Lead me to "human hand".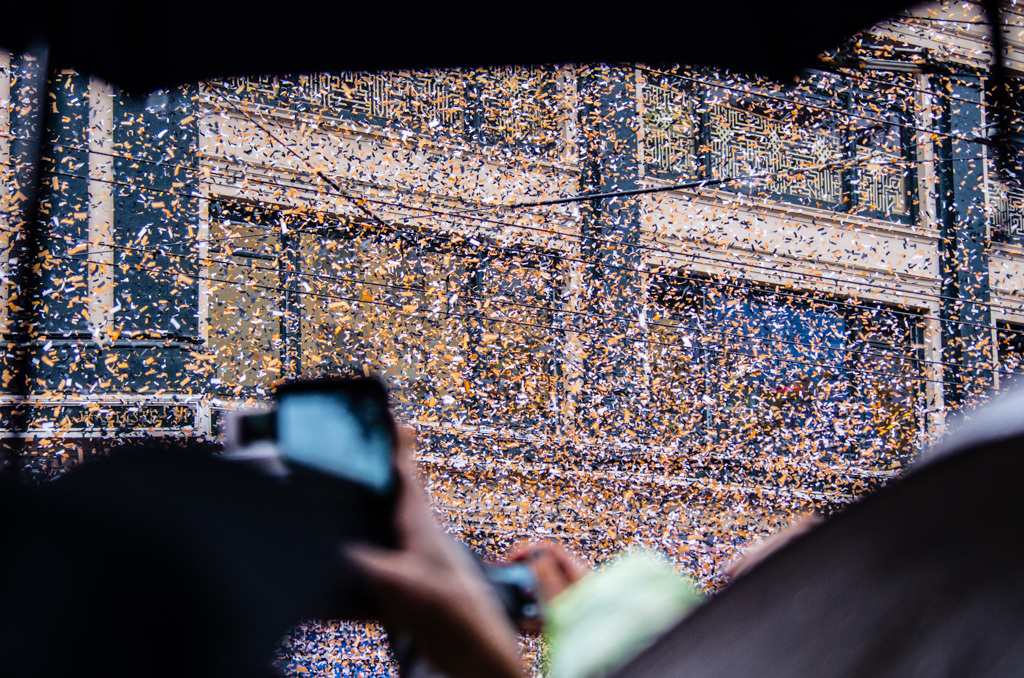
Lead to 341, 466, 522, 665.
